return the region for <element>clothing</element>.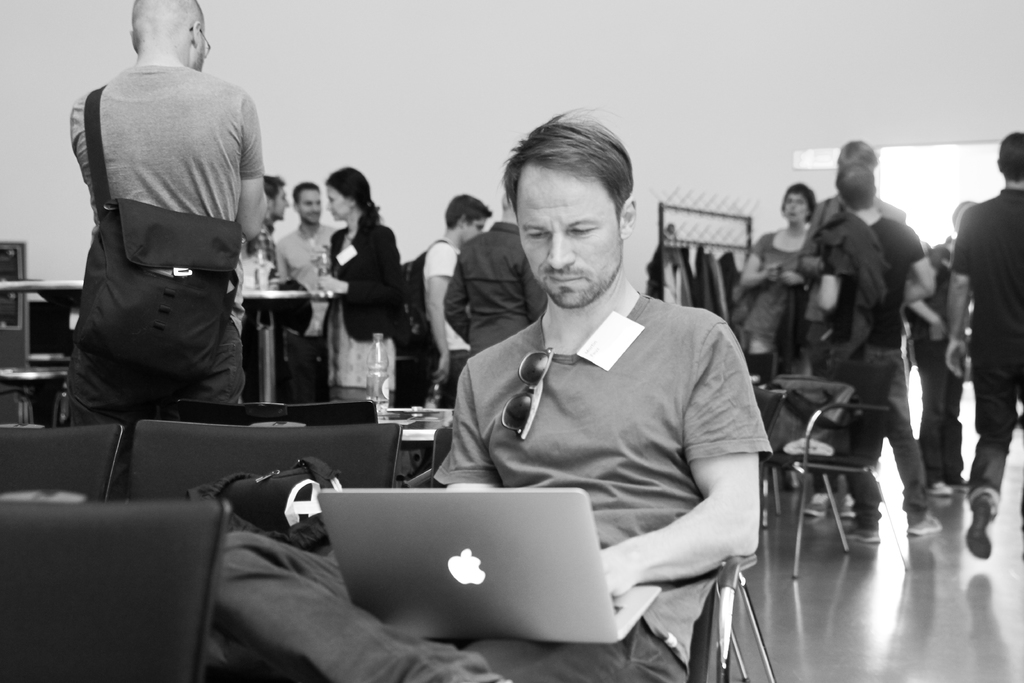
(x1=276, y1=231, x2=329, y2=391).
